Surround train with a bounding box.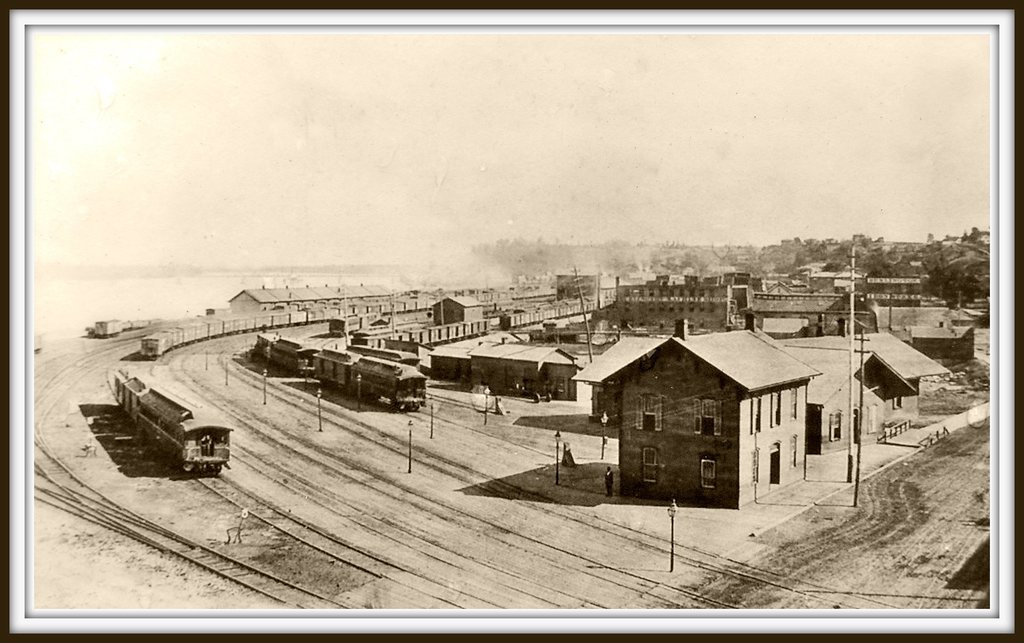
box=[140, 300, 431, 361].
